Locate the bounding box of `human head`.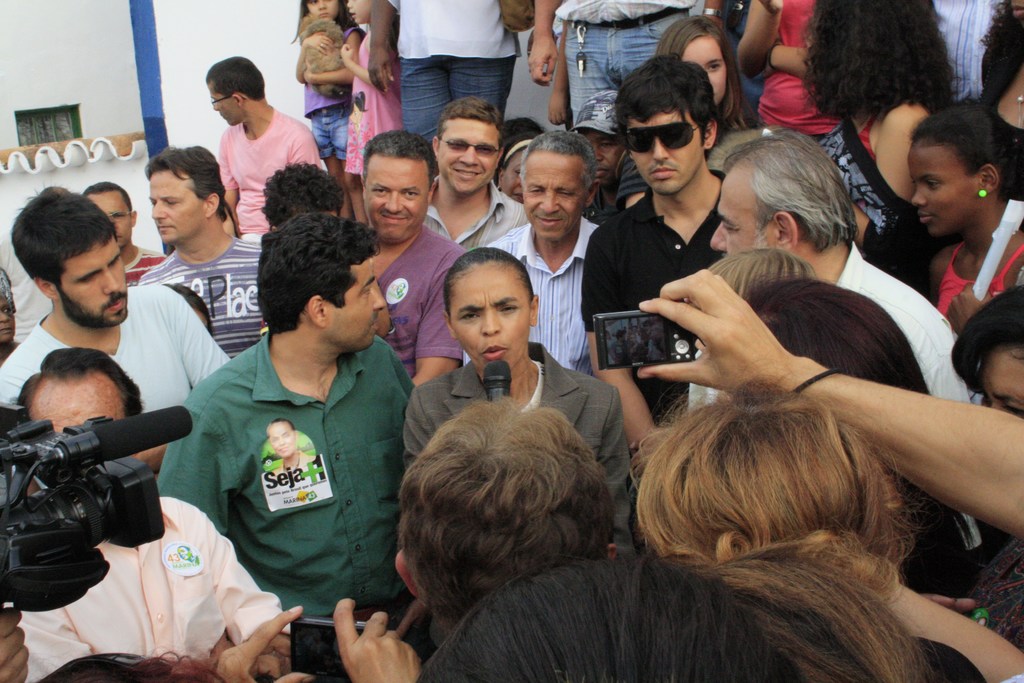
Bounding box: [left=253, top=211, right=385, bottom=352].
